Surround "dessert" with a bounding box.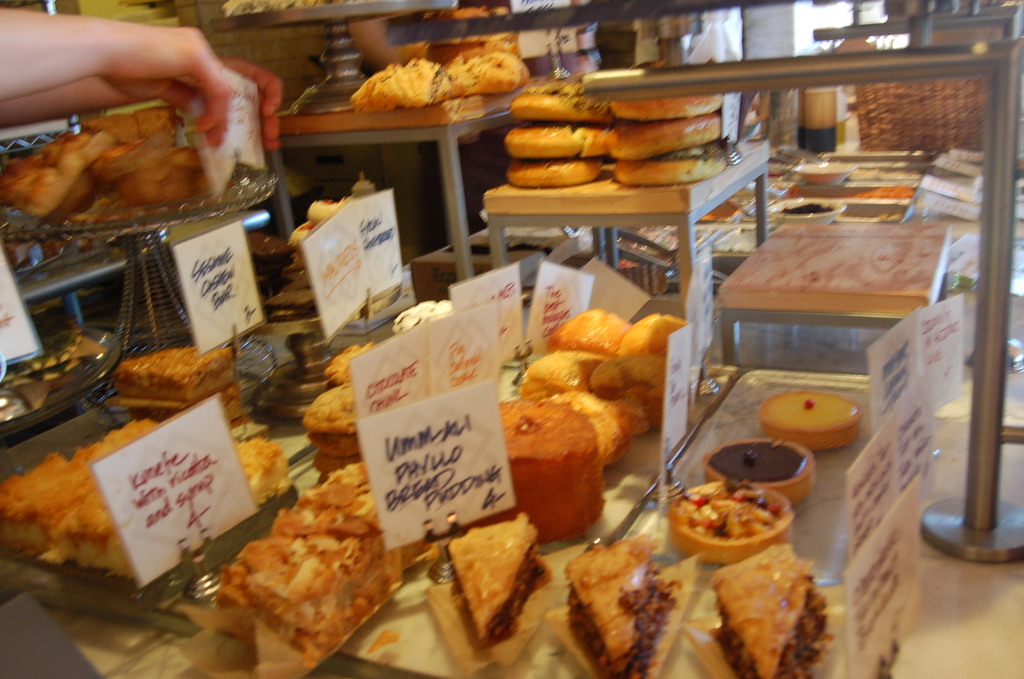
rect(618, 153, 724, 184).
